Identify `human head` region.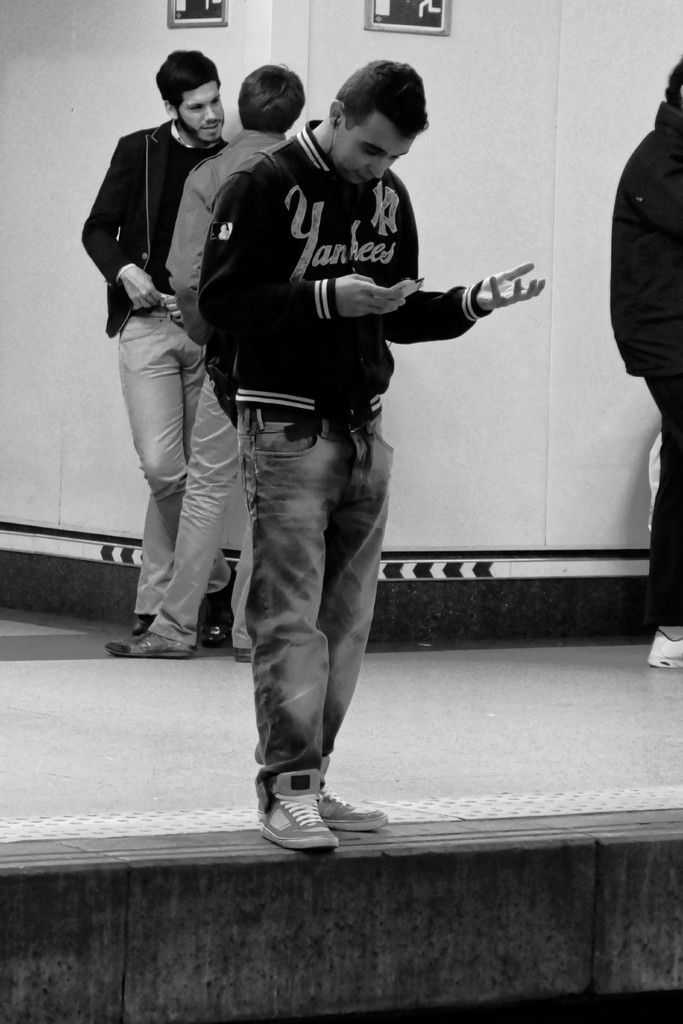
Region: box=[154, 48, 227, 148].
